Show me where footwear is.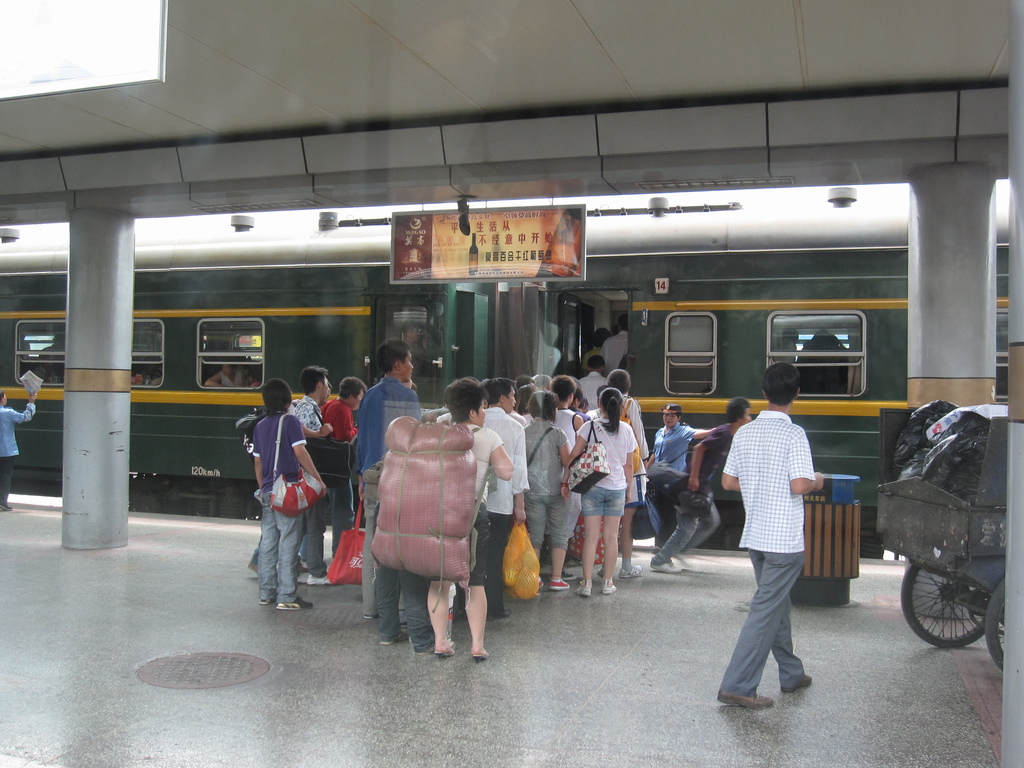
footwear is at box(573, 581, 594, 595).
